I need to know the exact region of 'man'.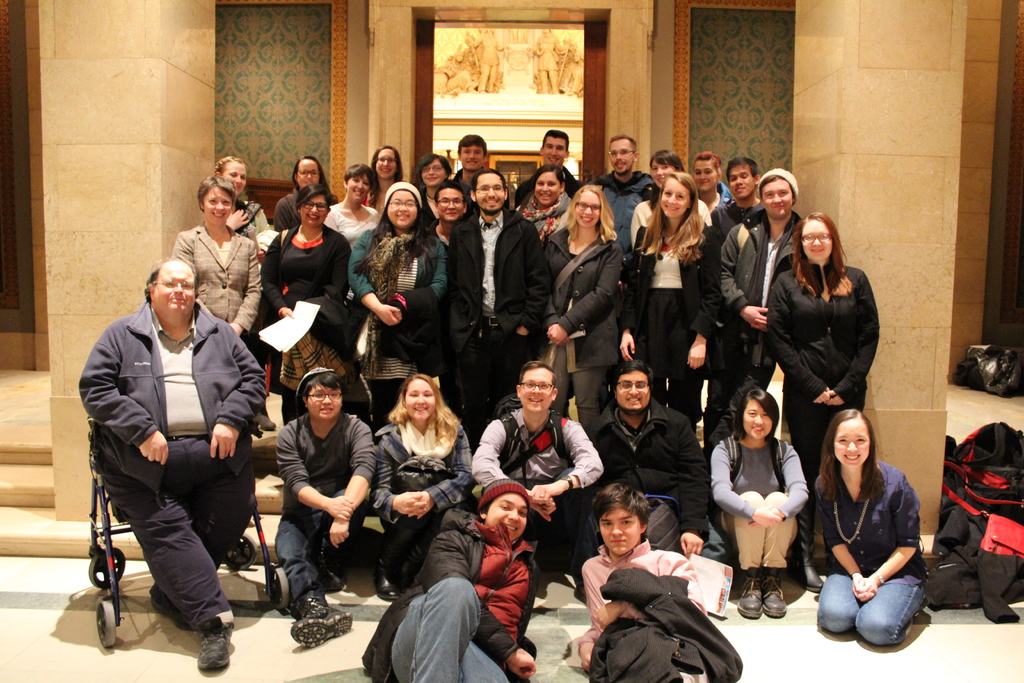
Region: 463, 361, 614, 585.
